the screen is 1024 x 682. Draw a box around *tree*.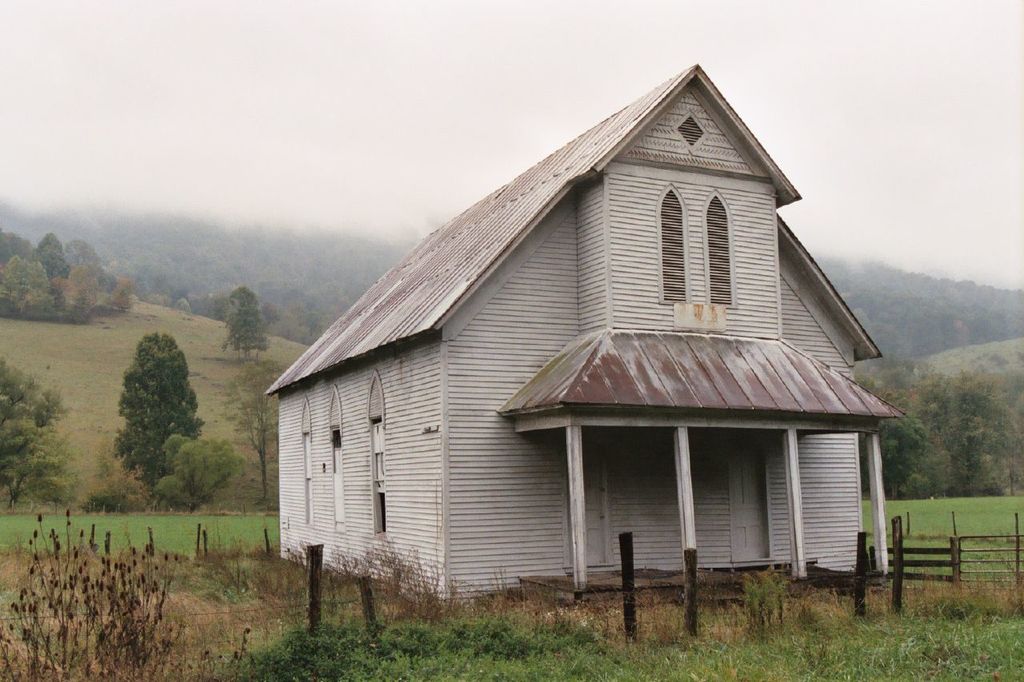
box(220, 361, 287, 509).
